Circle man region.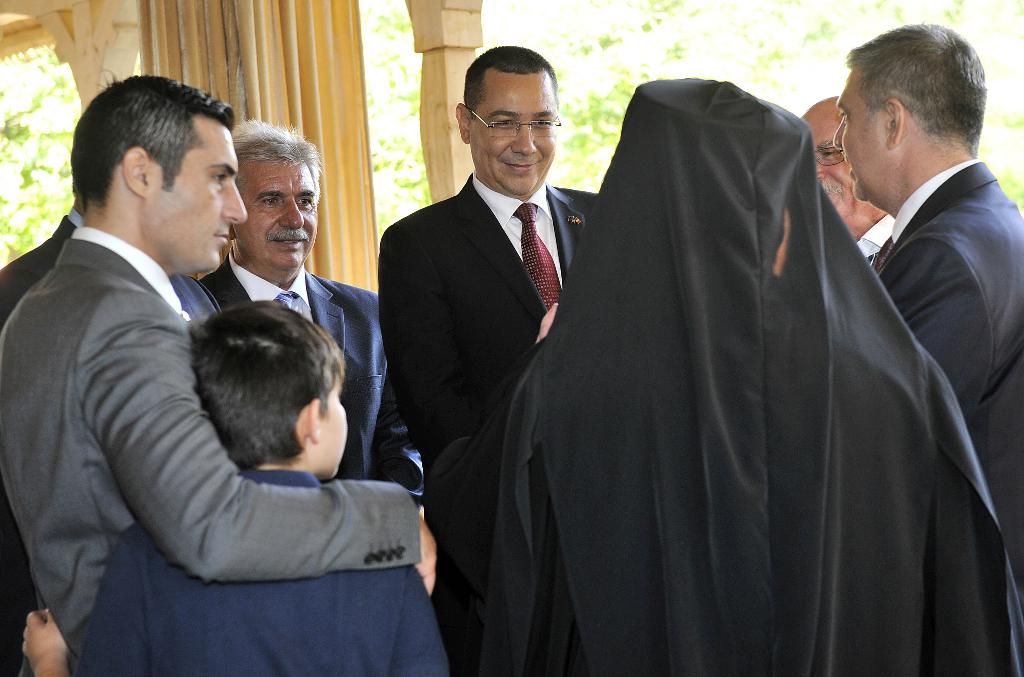
Region: box(833, 17, 1023, 601).
